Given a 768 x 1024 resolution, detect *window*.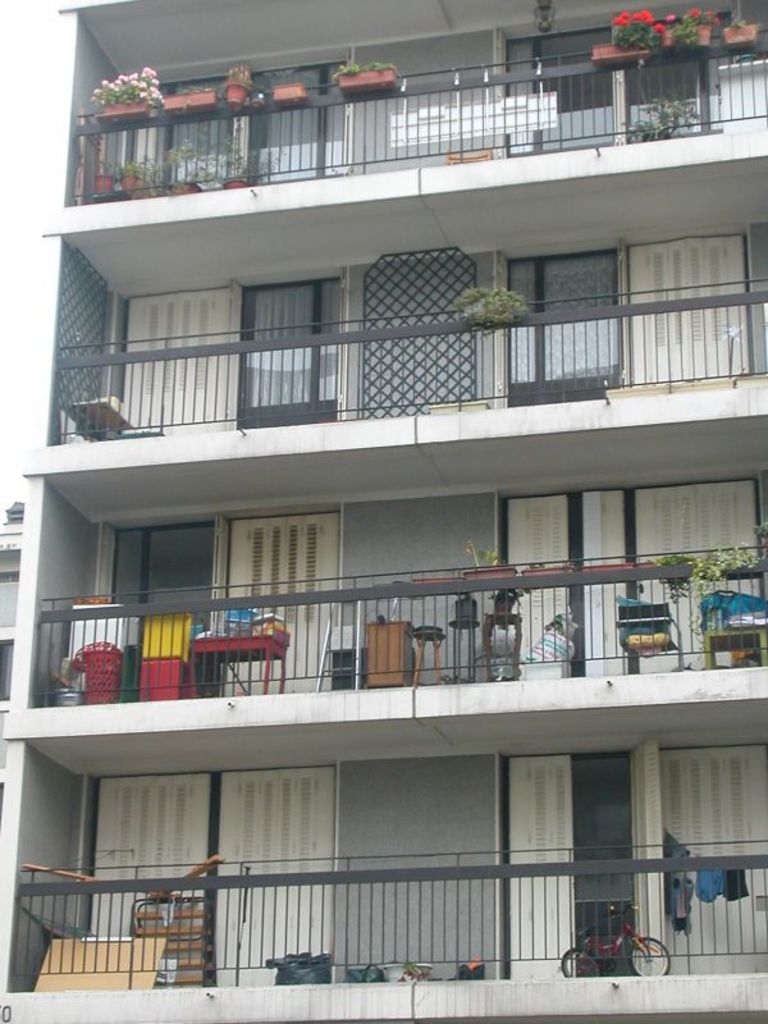
(left=618, top=12, right=723, bottom=143).
